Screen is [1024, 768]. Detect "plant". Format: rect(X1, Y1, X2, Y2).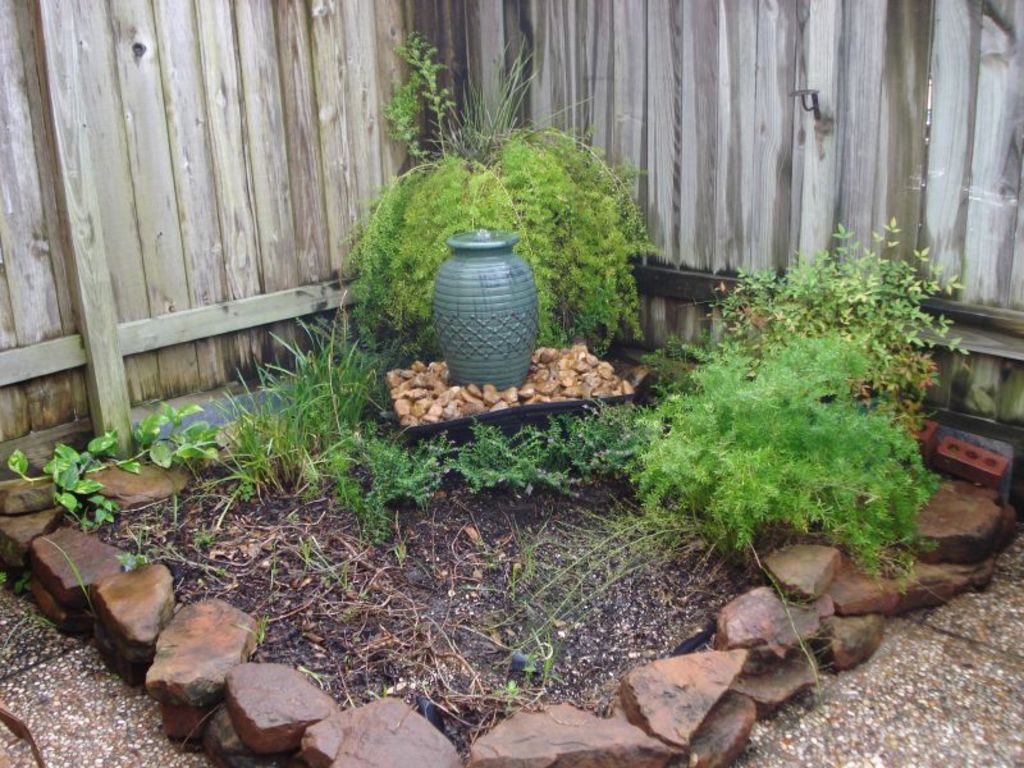
rect(486, 520, 667, 657).
